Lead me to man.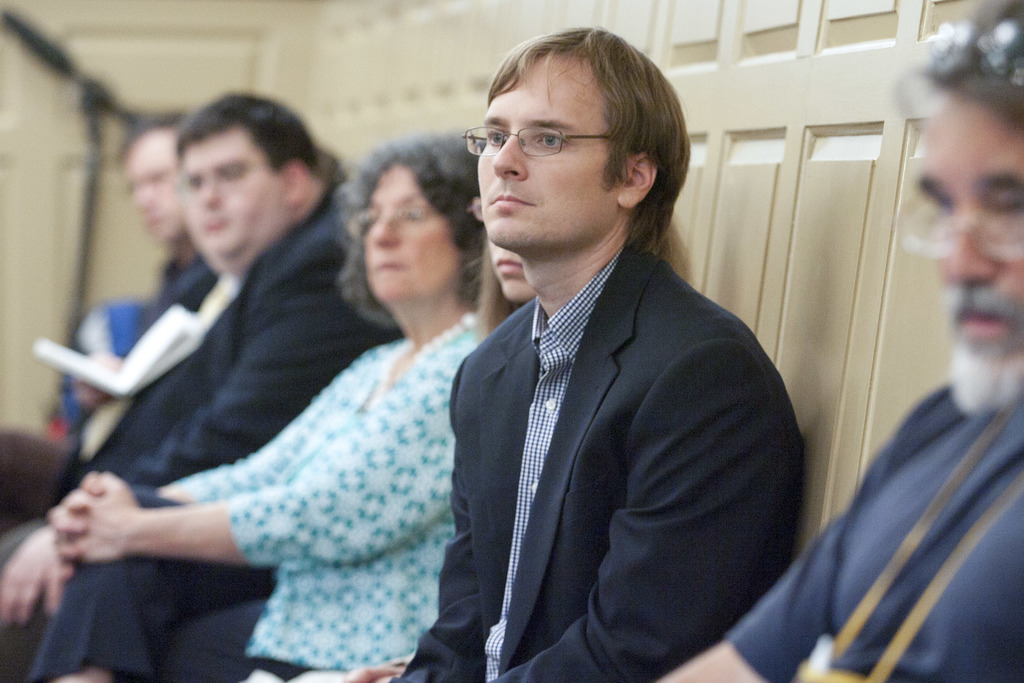
Lead to region(1, 109, 191, 539).
